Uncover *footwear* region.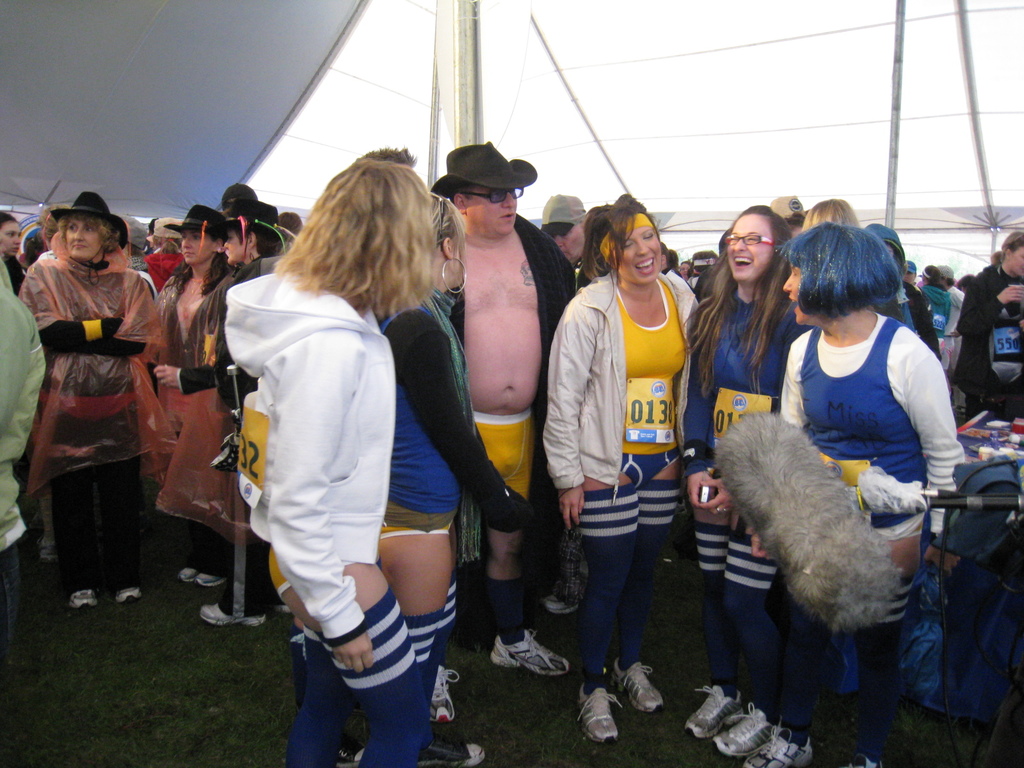
Uncovered: bbox=[713, 704, 782, 756].
